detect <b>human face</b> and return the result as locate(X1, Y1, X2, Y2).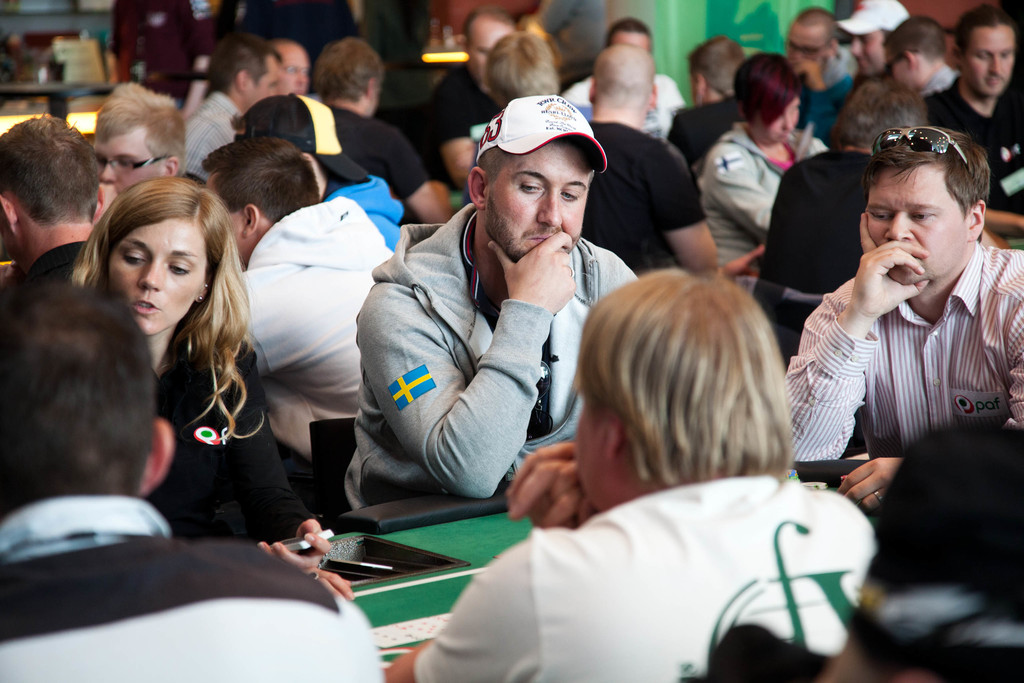
locate(468, 26, 504, 93).
